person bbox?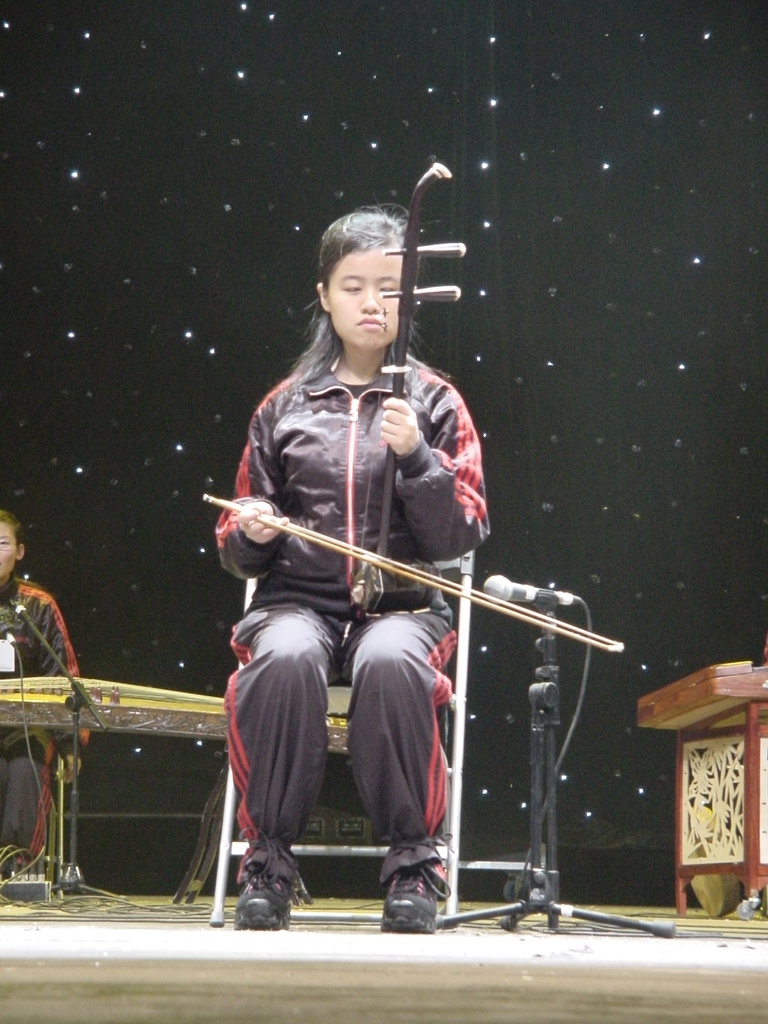
(0, 503, 91, 870)
